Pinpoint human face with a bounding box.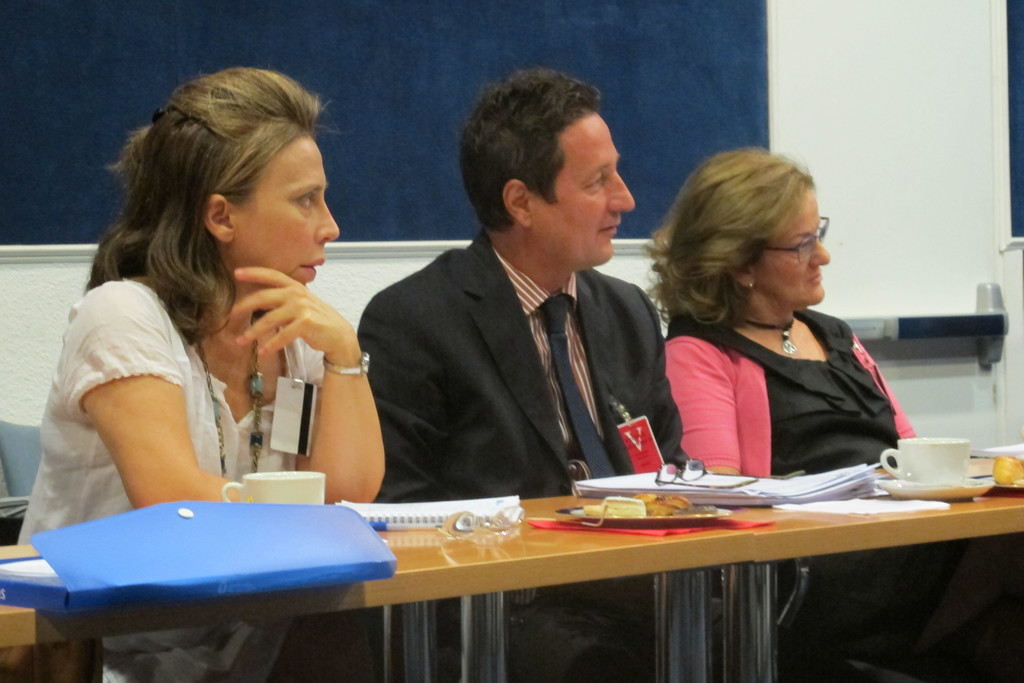
528, 110, 634, 268.
